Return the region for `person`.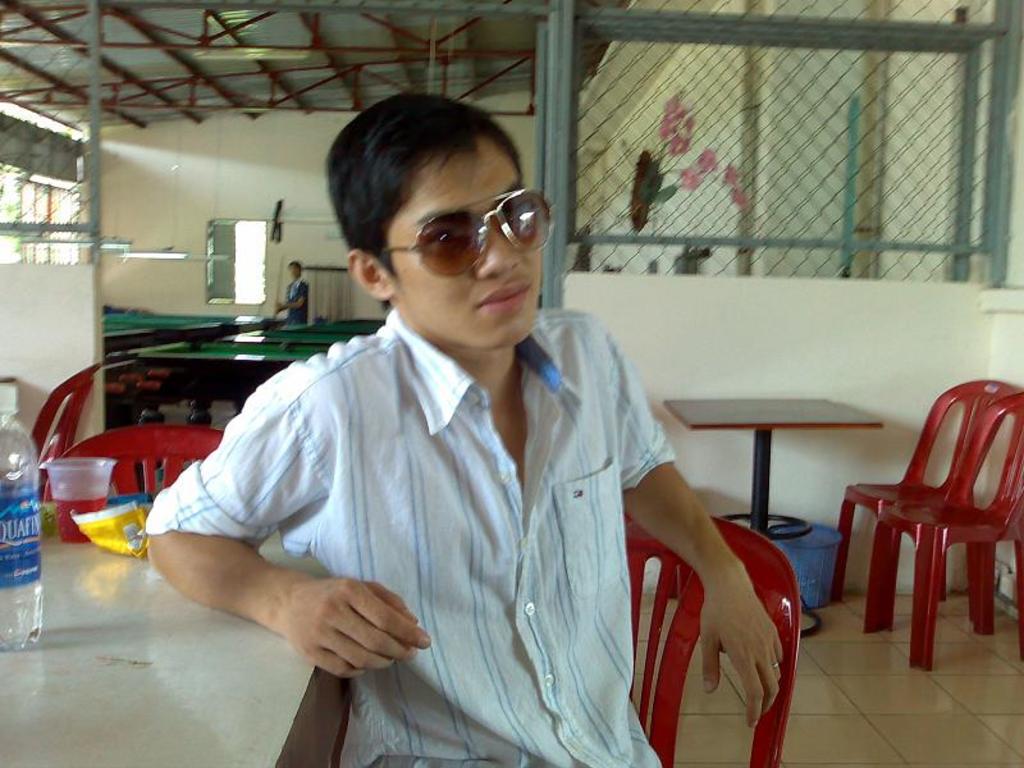
271,261,310,324.
